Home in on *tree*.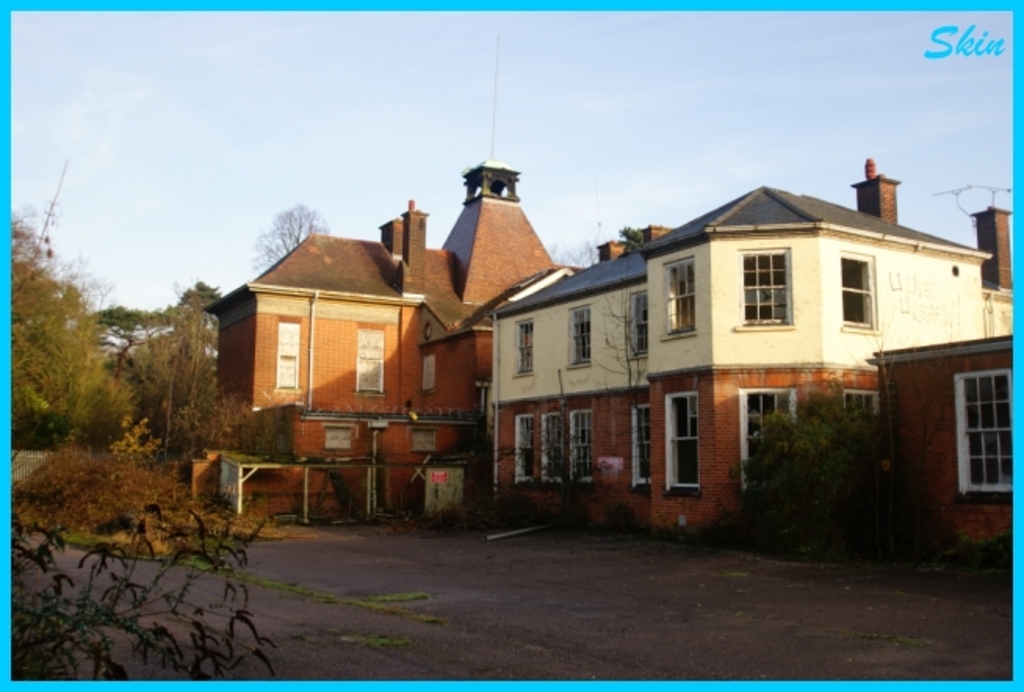
Homed in at (255,205,332,269).
